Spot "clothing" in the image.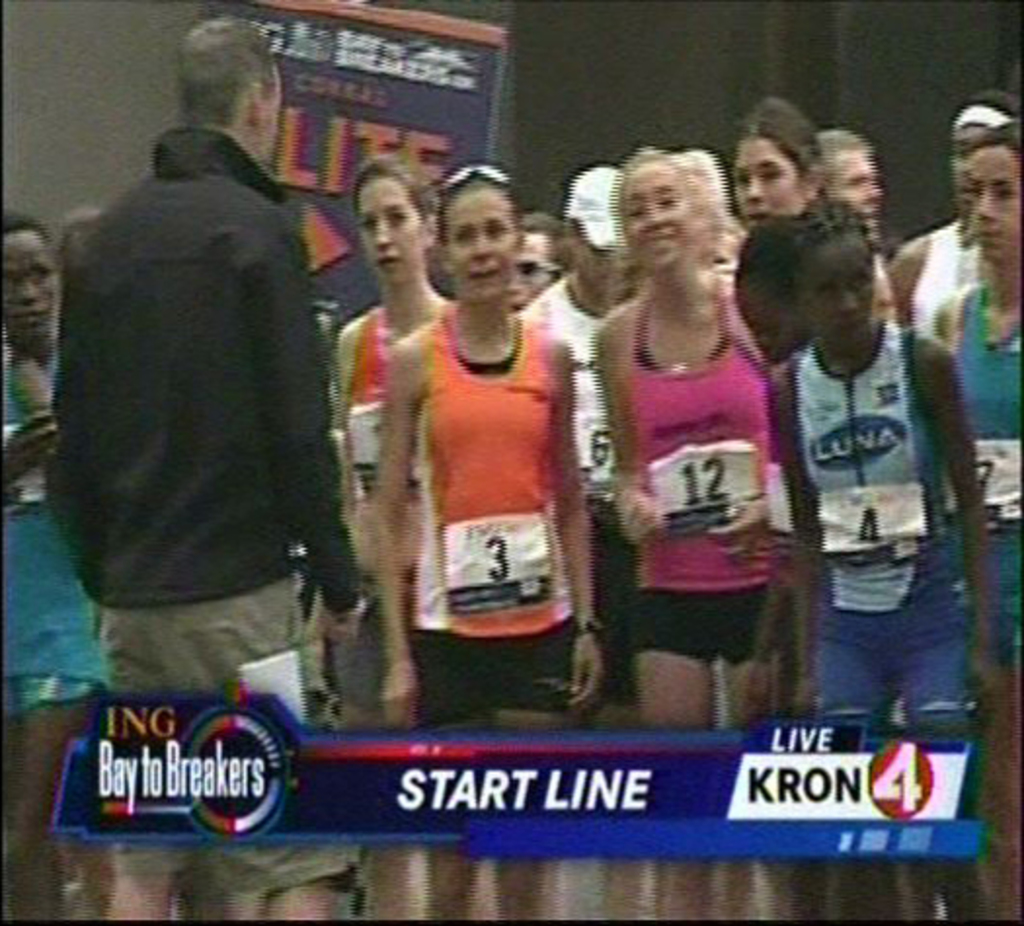
"clothing" found at crop(0, 339, 107, 719).
